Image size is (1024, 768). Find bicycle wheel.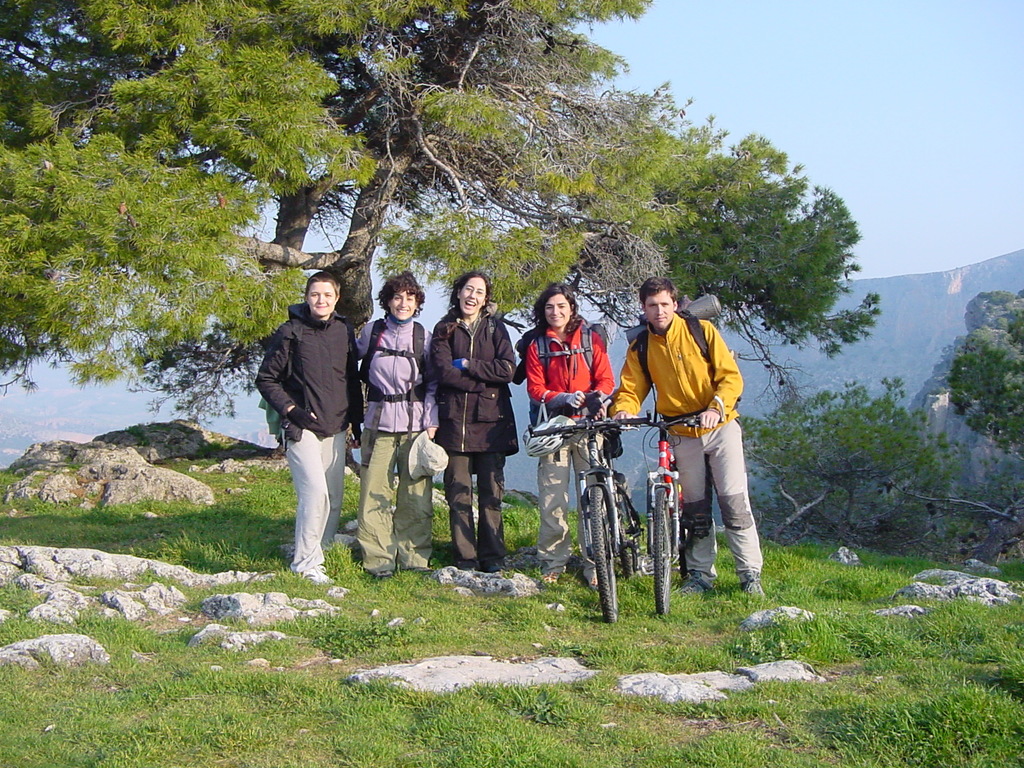
Rect(616, 515, 636, 572).
